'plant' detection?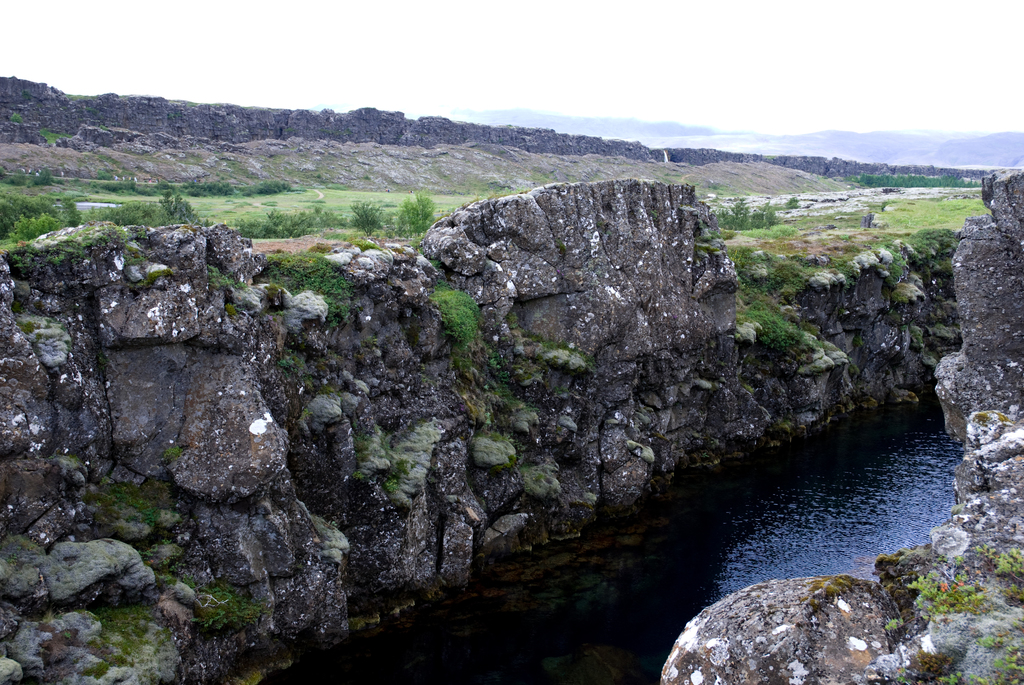
bbox=(259, 246, 360, 325)
